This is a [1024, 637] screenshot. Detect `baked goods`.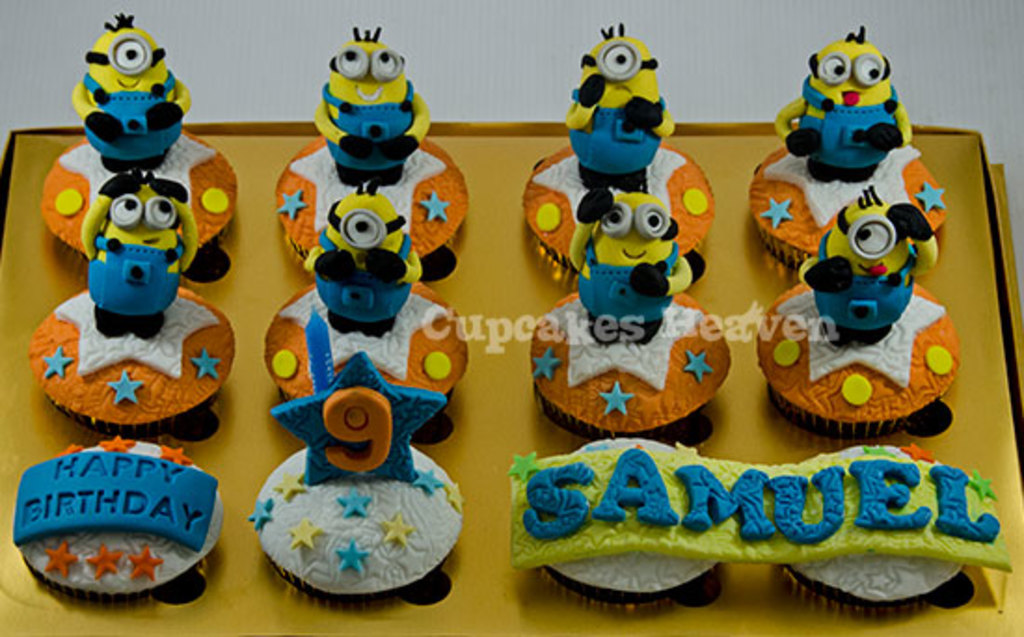
<bbox>39, 17, 242, 274</bbox>.
